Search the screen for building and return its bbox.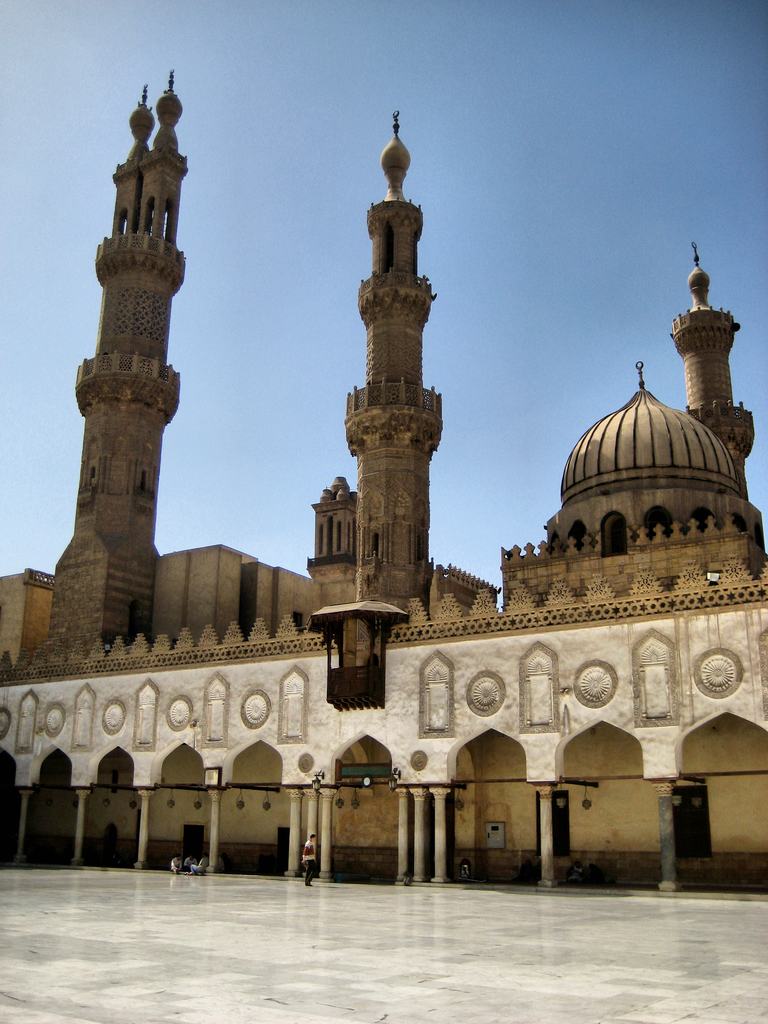
Found: [x1=0, y1=64, x2=767, y2=899].
